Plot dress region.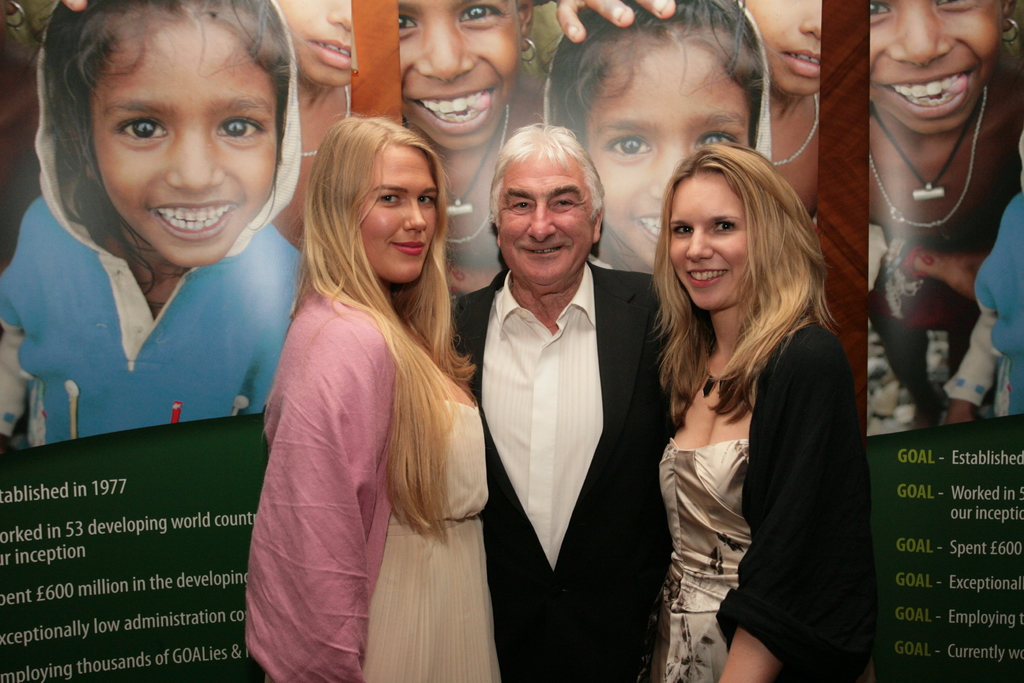
Plotted at bbox(242, 278, 509, 682).
